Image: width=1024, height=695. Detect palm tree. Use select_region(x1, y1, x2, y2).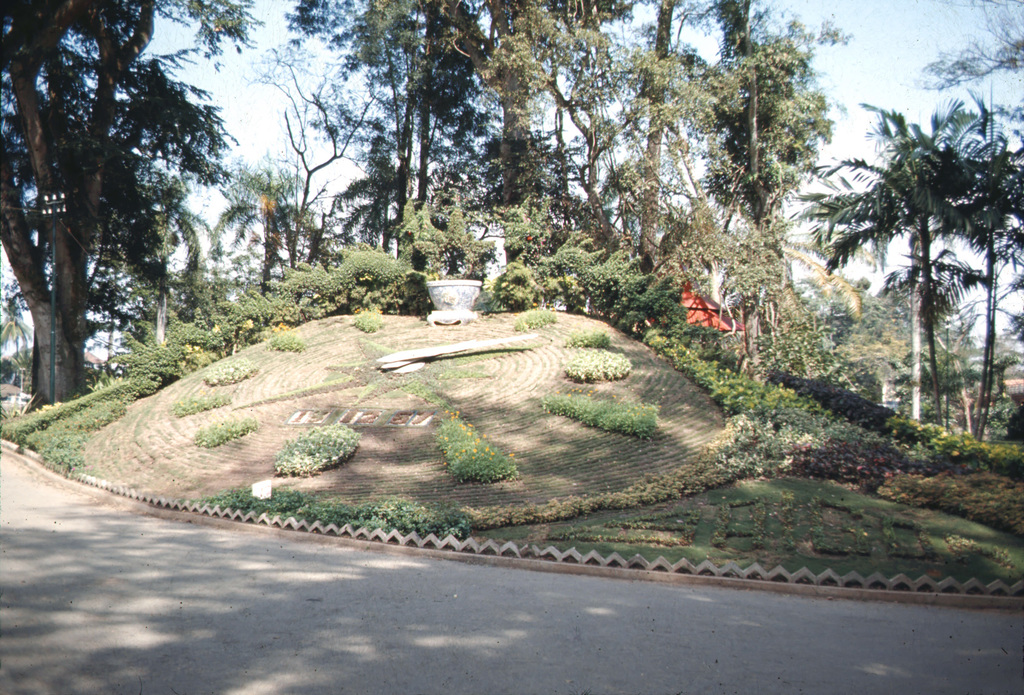
select_region(947, 114, 1023, 436).
